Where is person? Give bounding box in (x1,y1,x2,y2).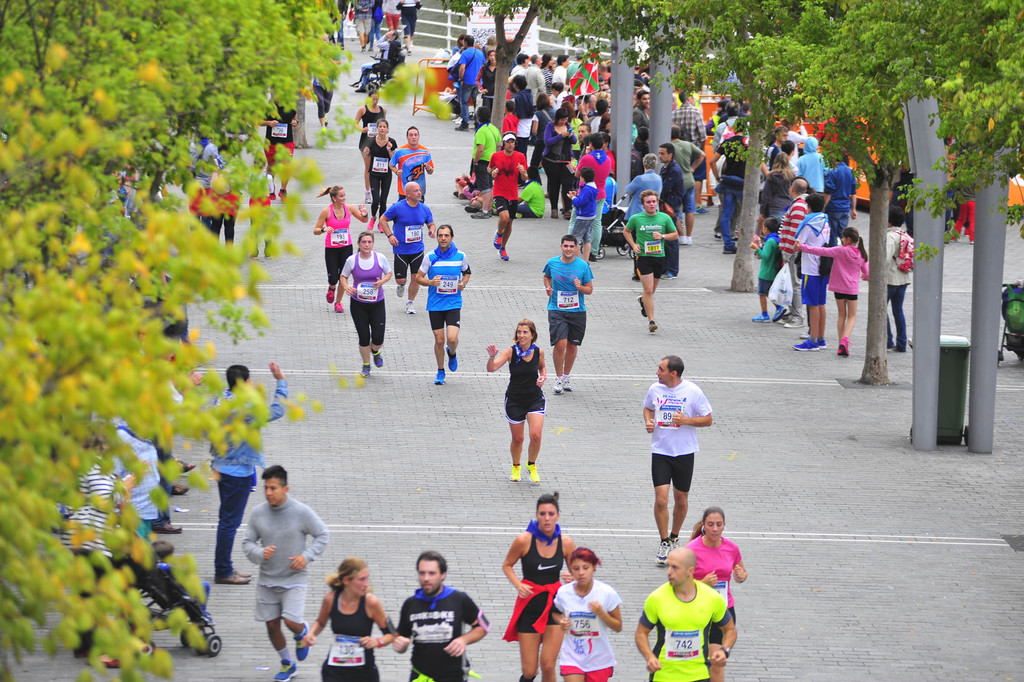
(541,53,558,90).
